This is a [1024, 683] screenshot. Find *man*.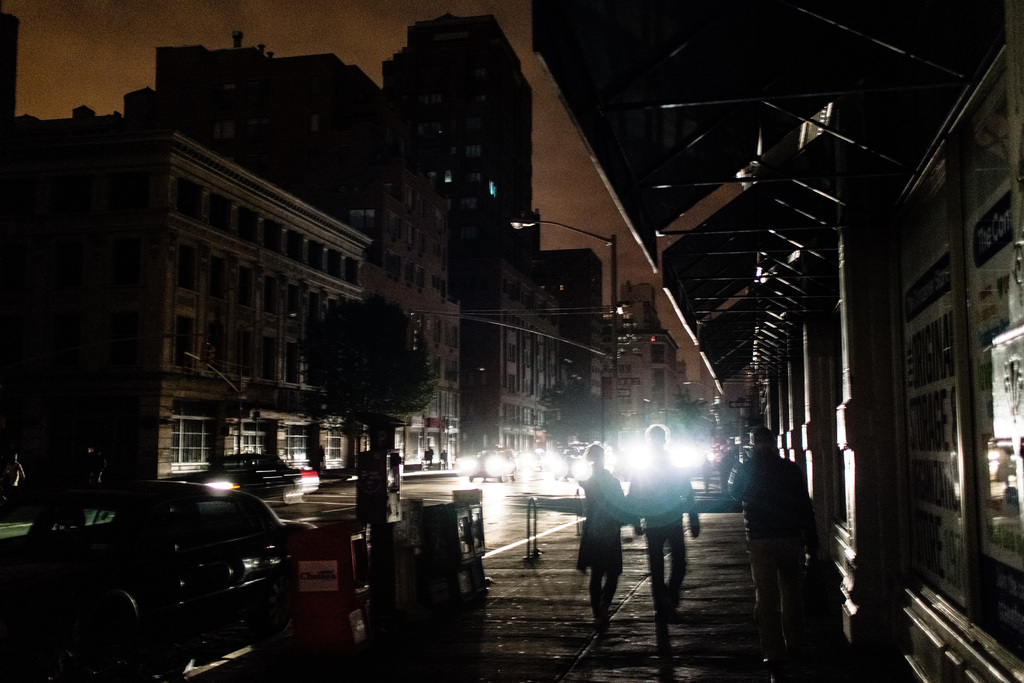
Bounding box: 740:427:831:660.
